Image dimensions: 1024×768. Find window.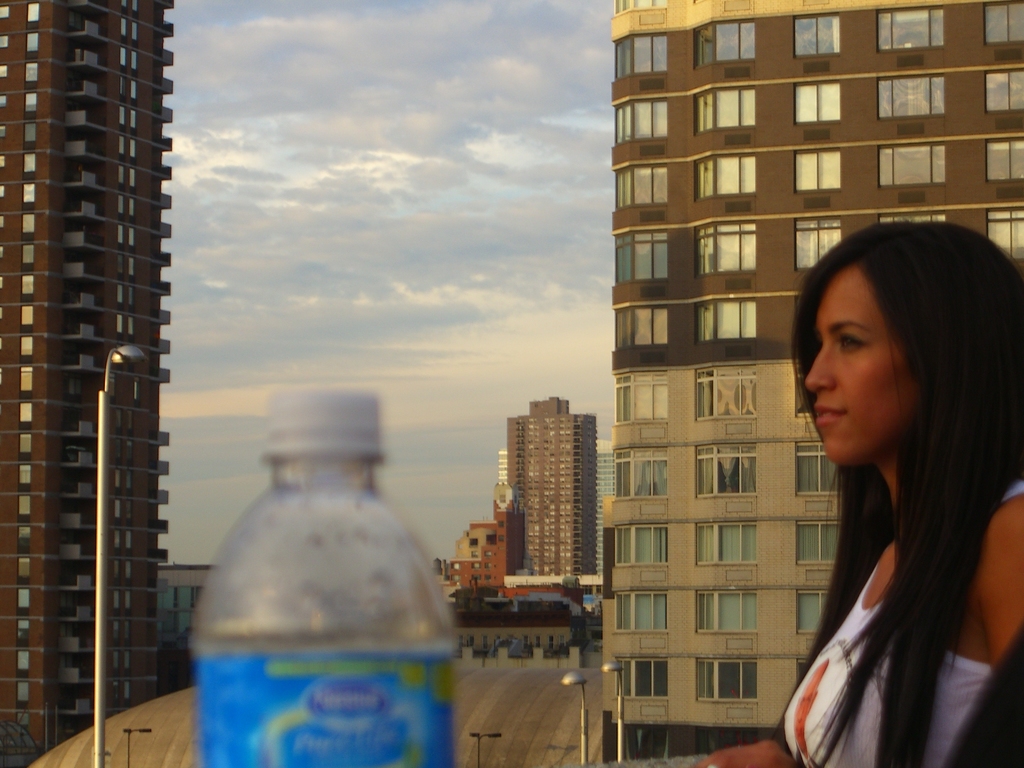
{"left": 0, "top": 129, "right": 5, "bottom": 135}.
